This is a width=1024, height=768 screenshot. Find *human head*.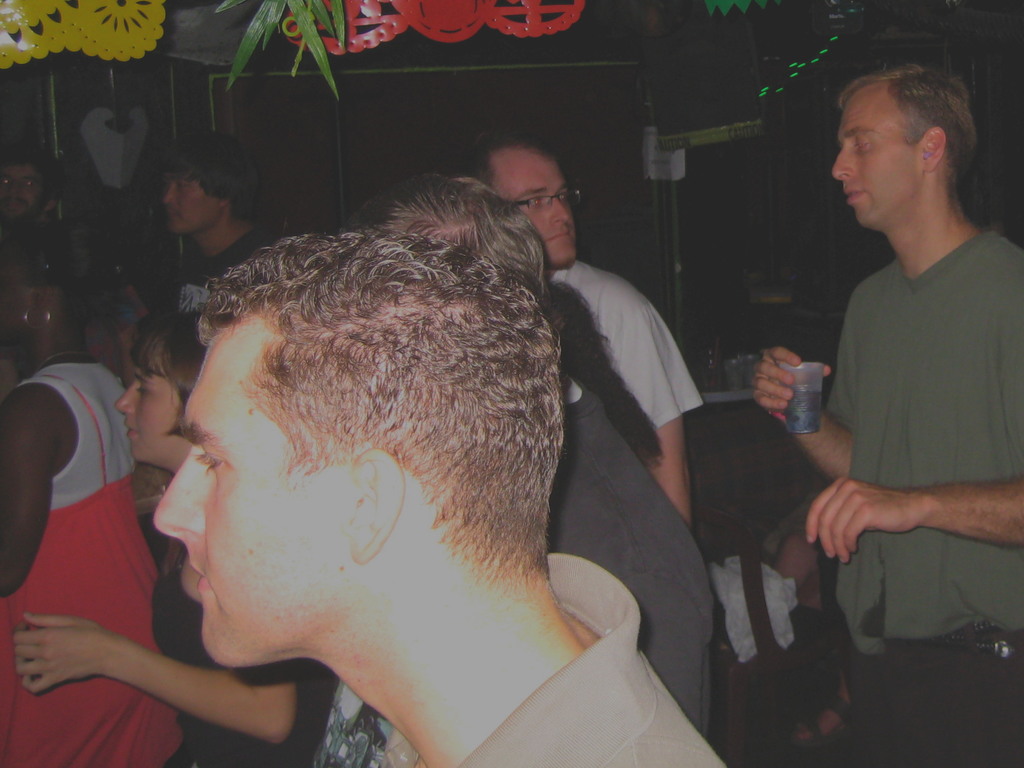
Bounding box: <bbox>150, 204, 564, 699</bbox>.
